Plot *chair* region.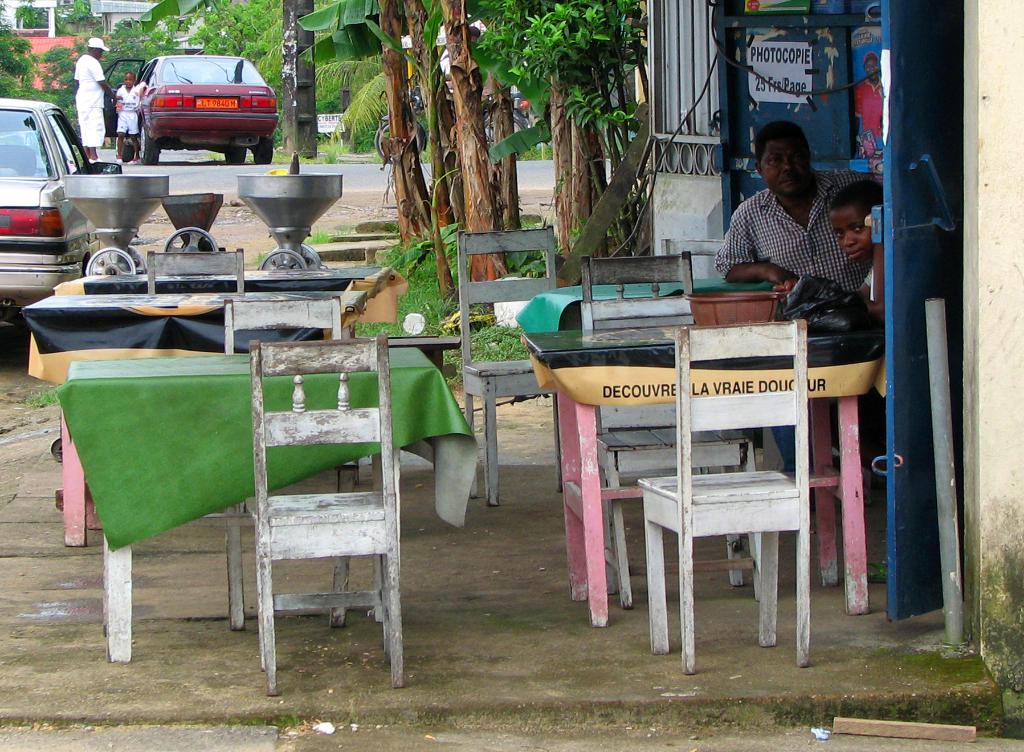
Plotted at rect(451, 225, 560, 504).
